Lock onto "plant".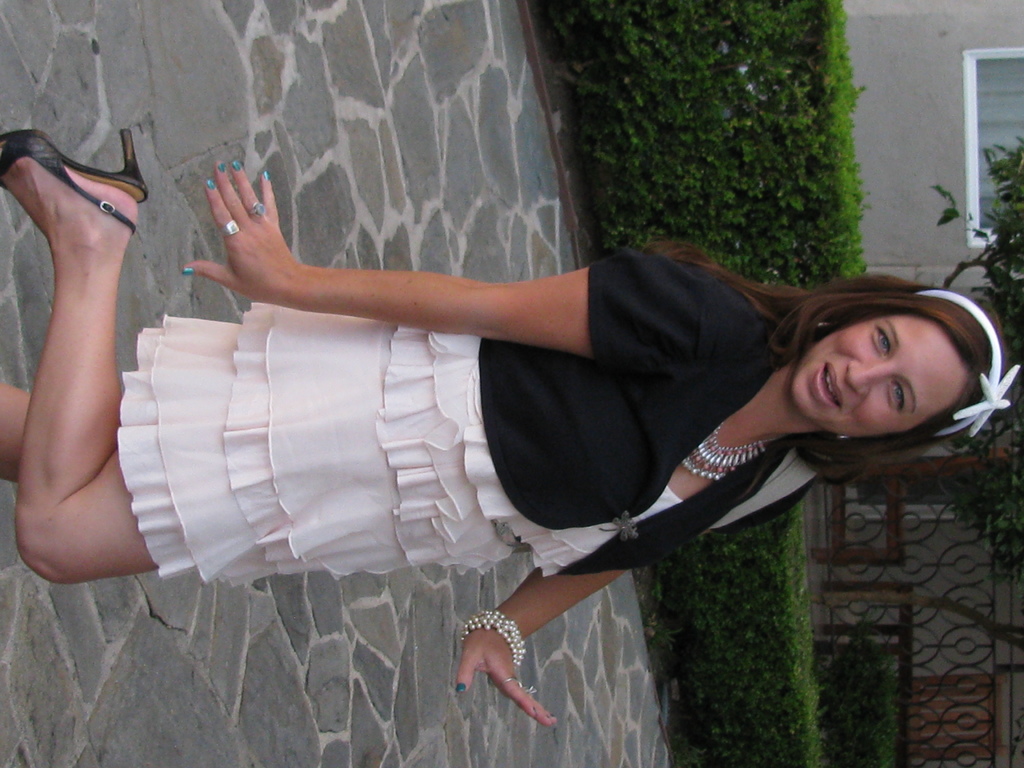
Locked: 812, 604, 904, 767.
